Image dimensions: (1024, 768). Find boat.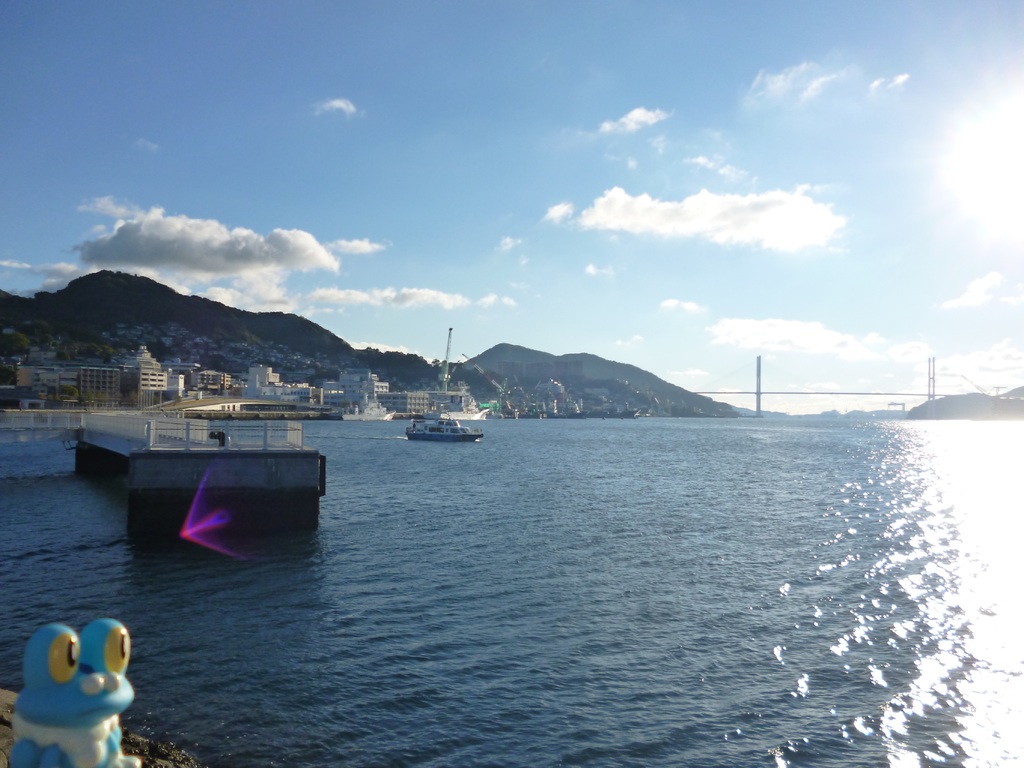
<region>340, 400, 404, 425</region>.
